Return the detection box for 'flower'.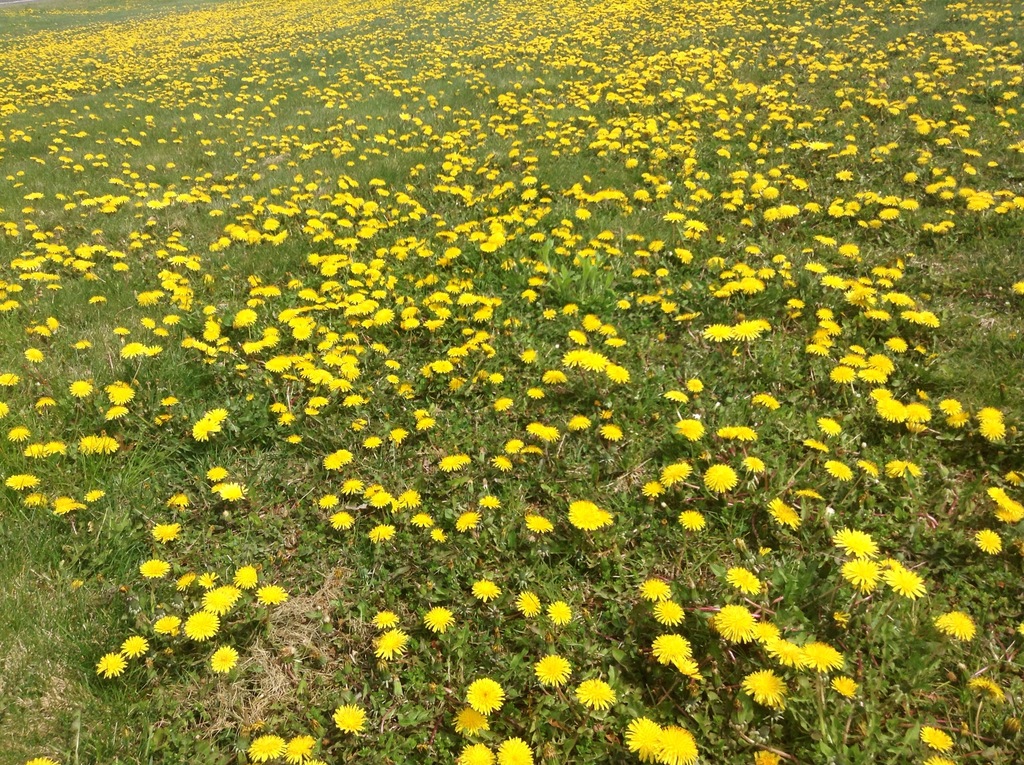
857 458 883 480.
